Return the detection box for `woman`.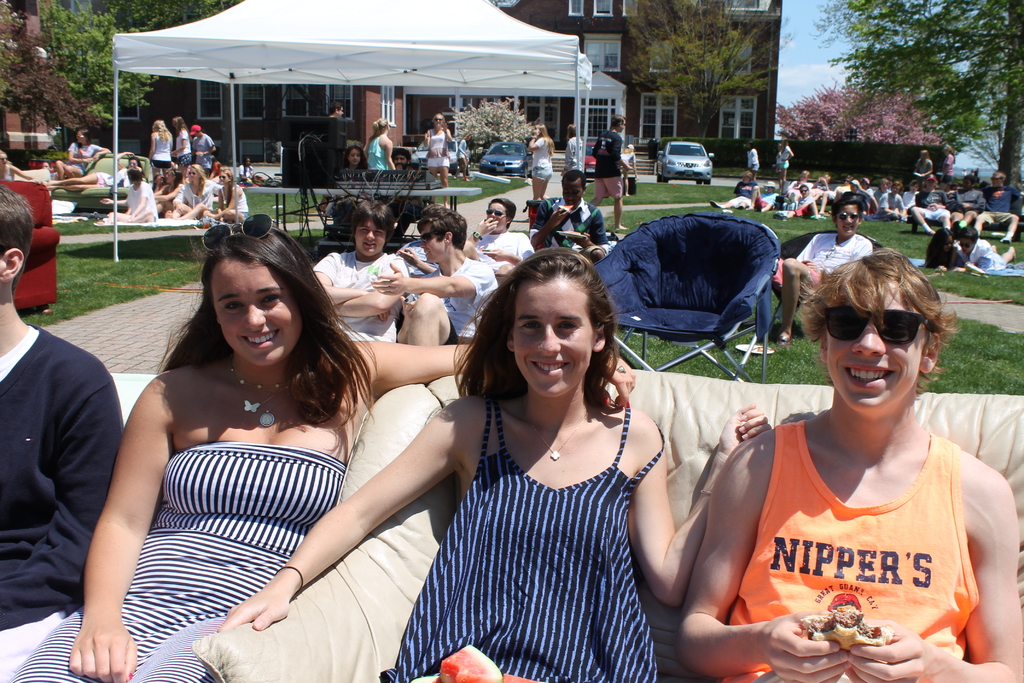
x1=777, y1=140, x2=795, y2=182.
